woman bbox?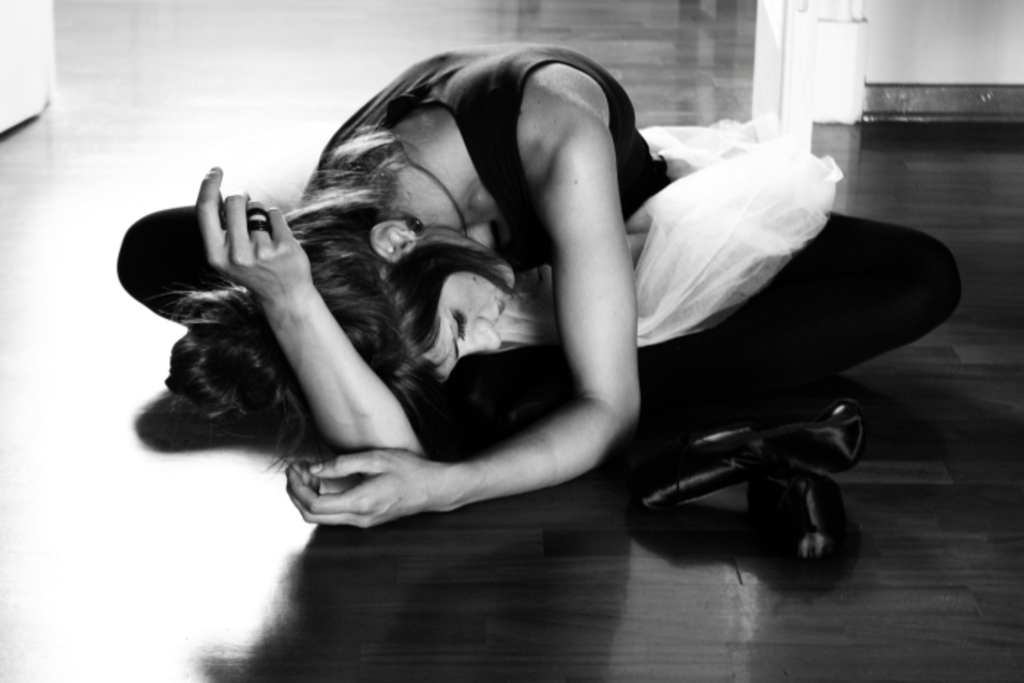
118,39,961,528
